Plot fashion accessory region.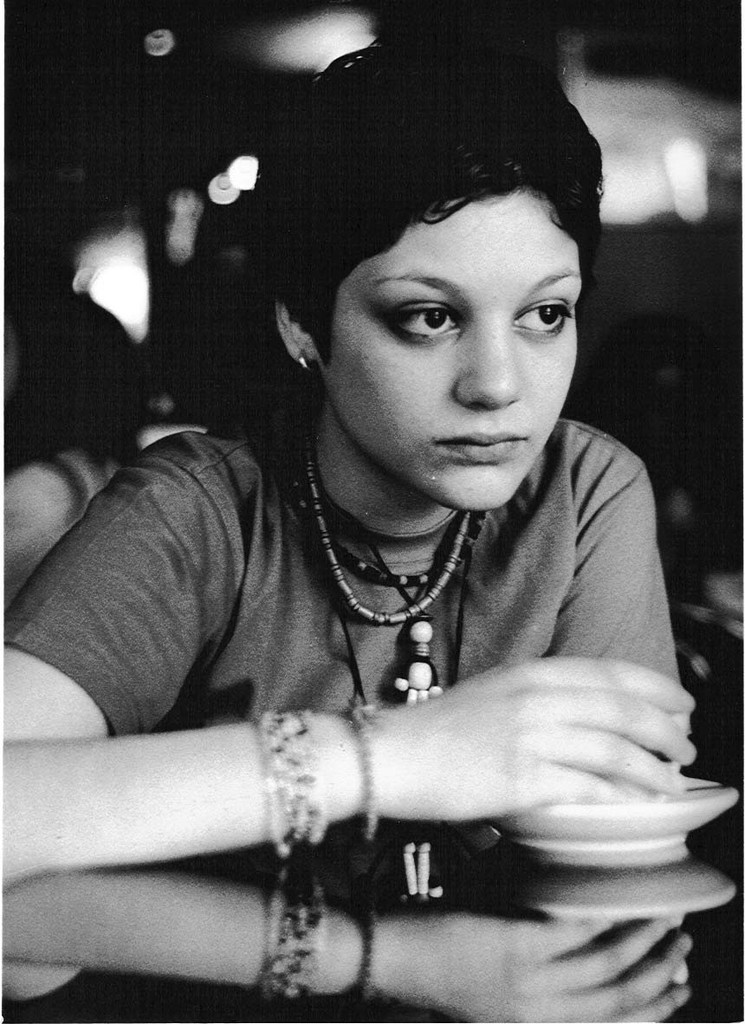
Plotted at crop(295, 412, 478, 623).
